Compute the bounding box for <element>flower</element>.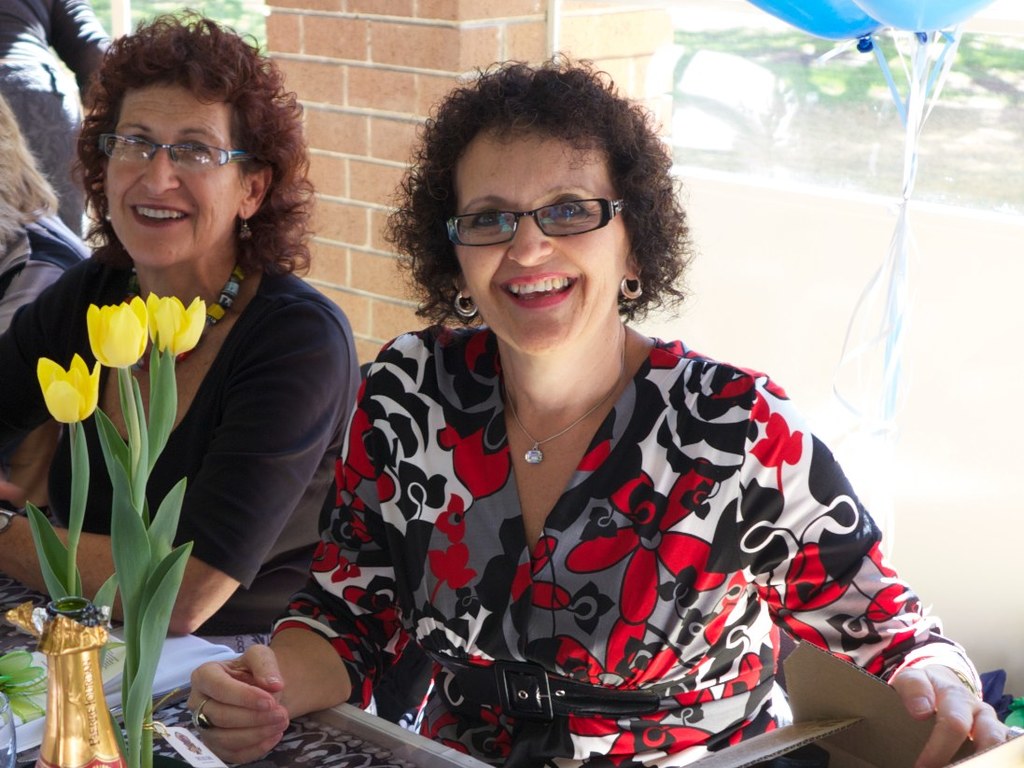
detection(144, 289, 204, 356).
